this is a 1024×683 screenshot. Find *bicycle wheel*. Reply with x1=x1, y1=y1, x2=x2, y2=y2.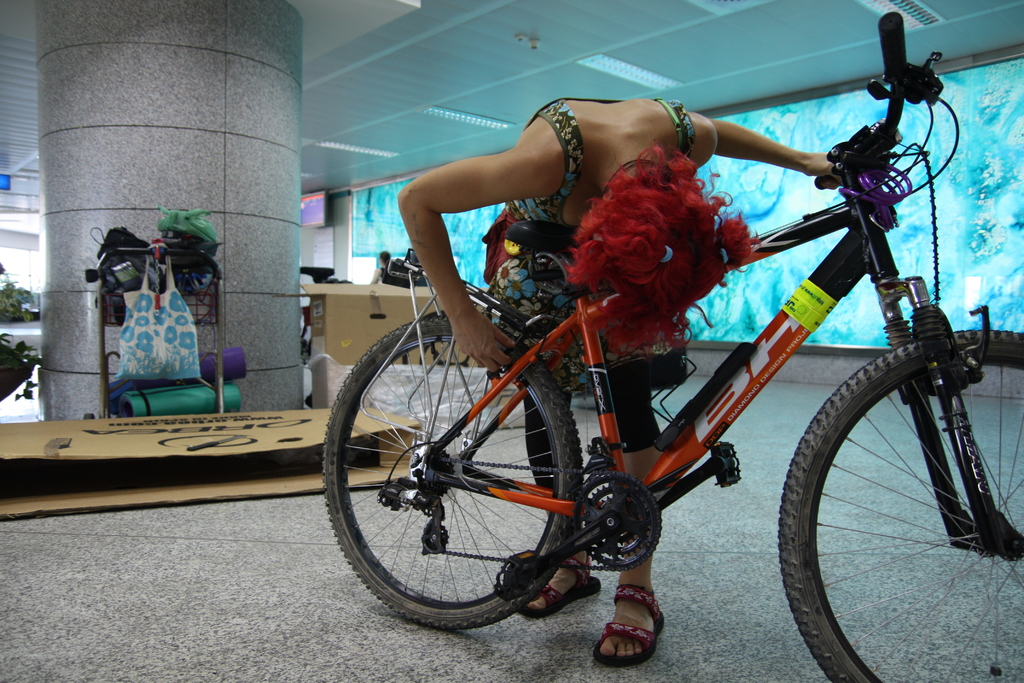
x1=769, y1=319, x2=1014, y2=670.
